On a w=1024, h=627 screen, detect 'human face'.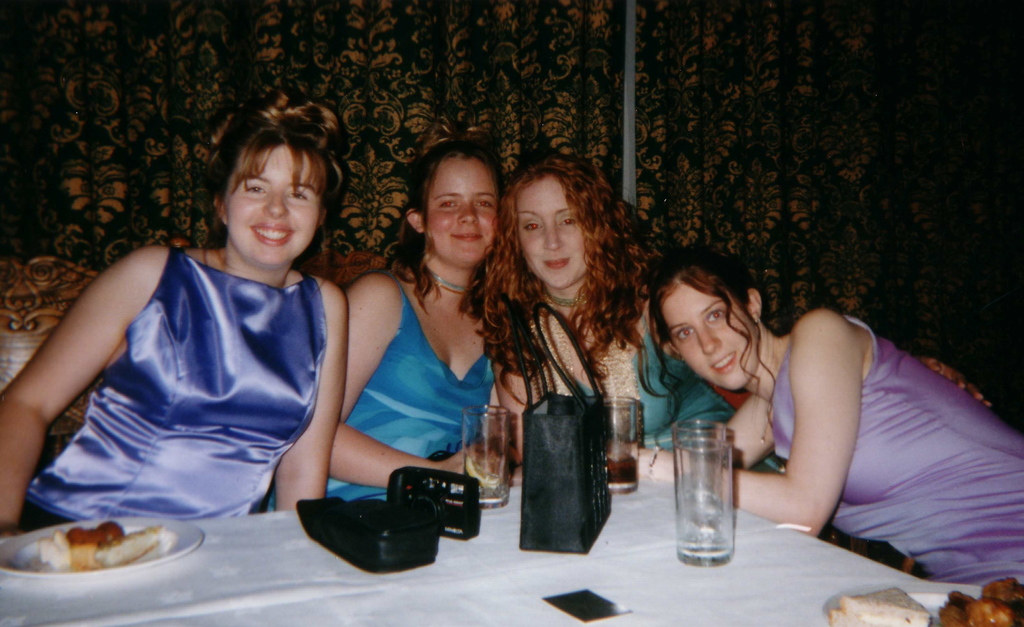
box(227, 147, 322, 269).
